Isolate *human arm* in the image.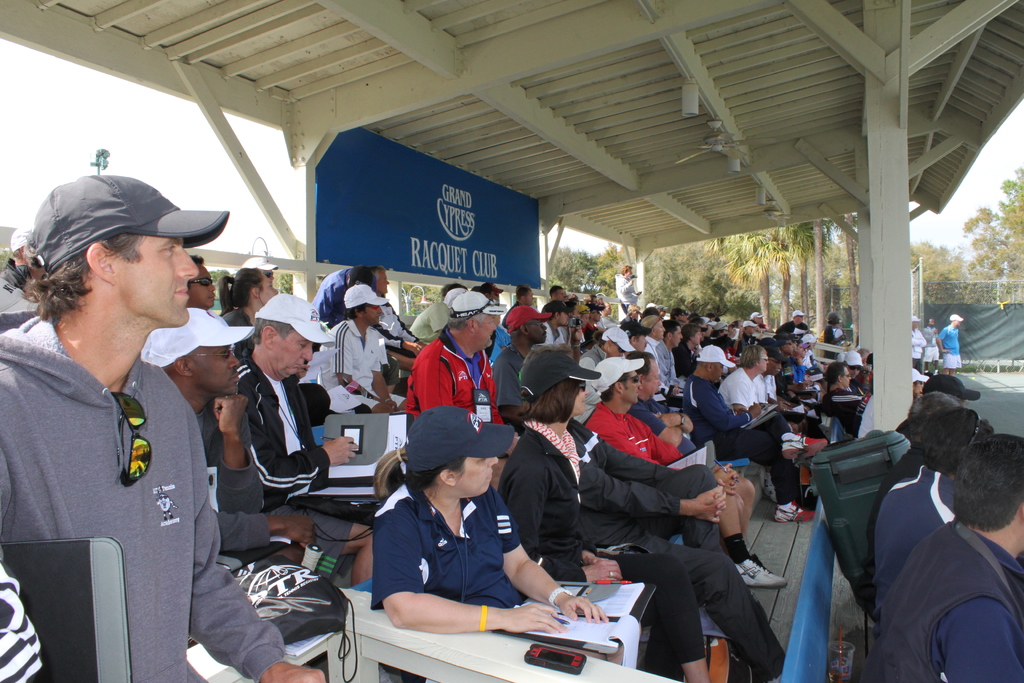
Isolated region: 187 425 328 682.
